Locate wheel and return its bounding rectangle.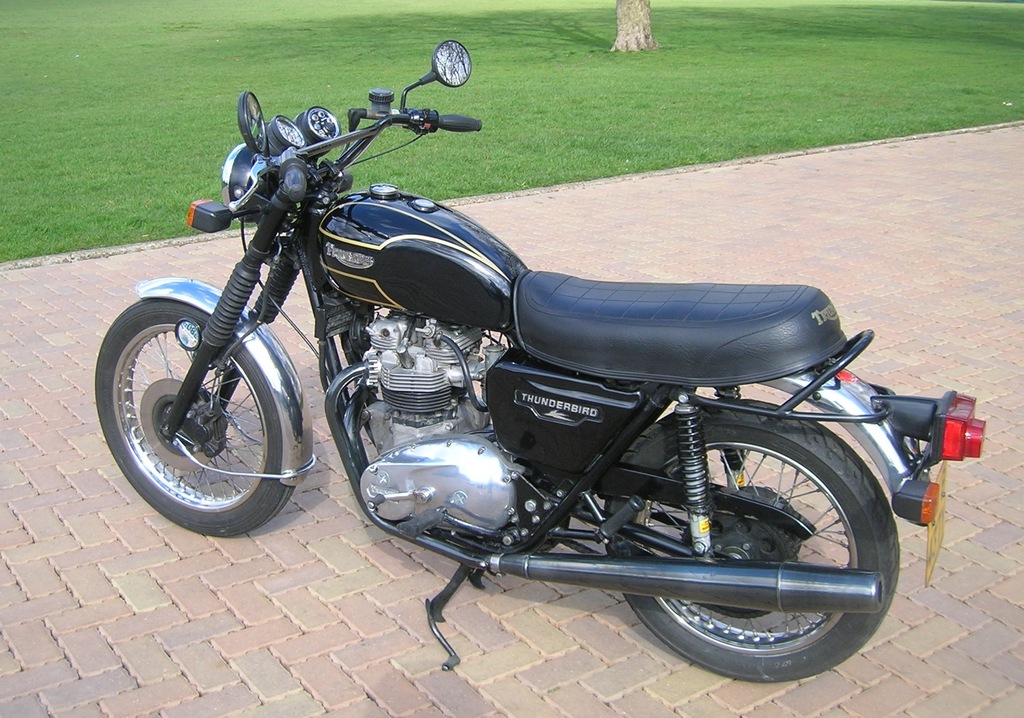
x1=117, y1=293, x2=284, y2=527.
